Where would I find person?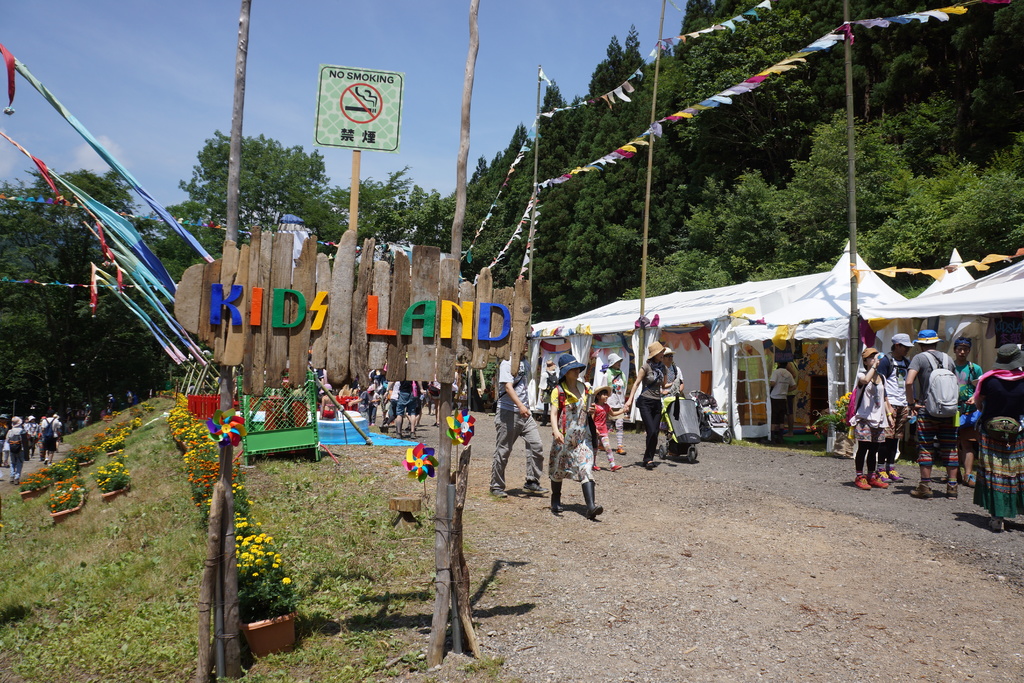
At {"x1": 4, "y1": 415, "x2": 23, "y2": 486}.
